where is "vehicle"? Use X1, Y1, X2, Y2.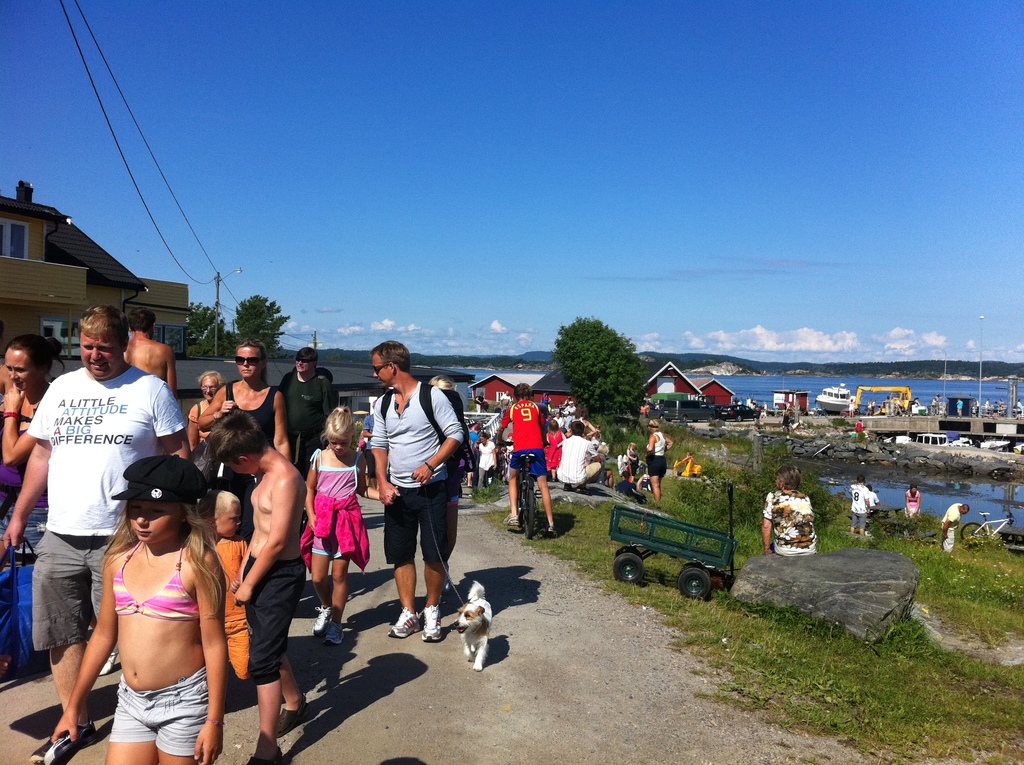
600, 500, 741, 602.
